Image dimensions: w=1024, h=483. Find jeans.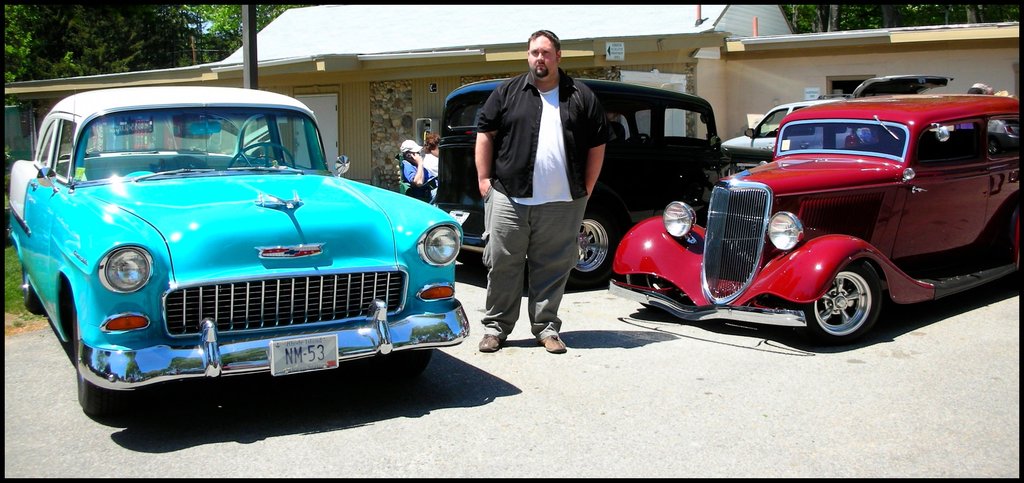
detection(477, 192, 586, 336).
